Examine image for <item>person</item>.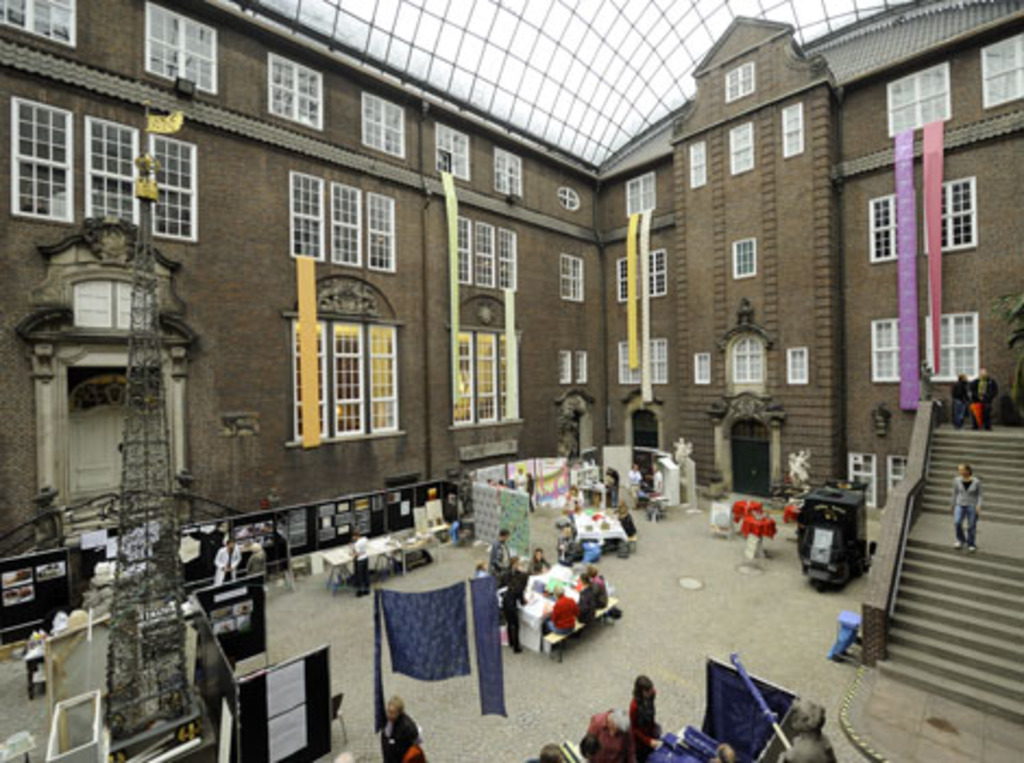
Examination result: (549,589,580,641).
